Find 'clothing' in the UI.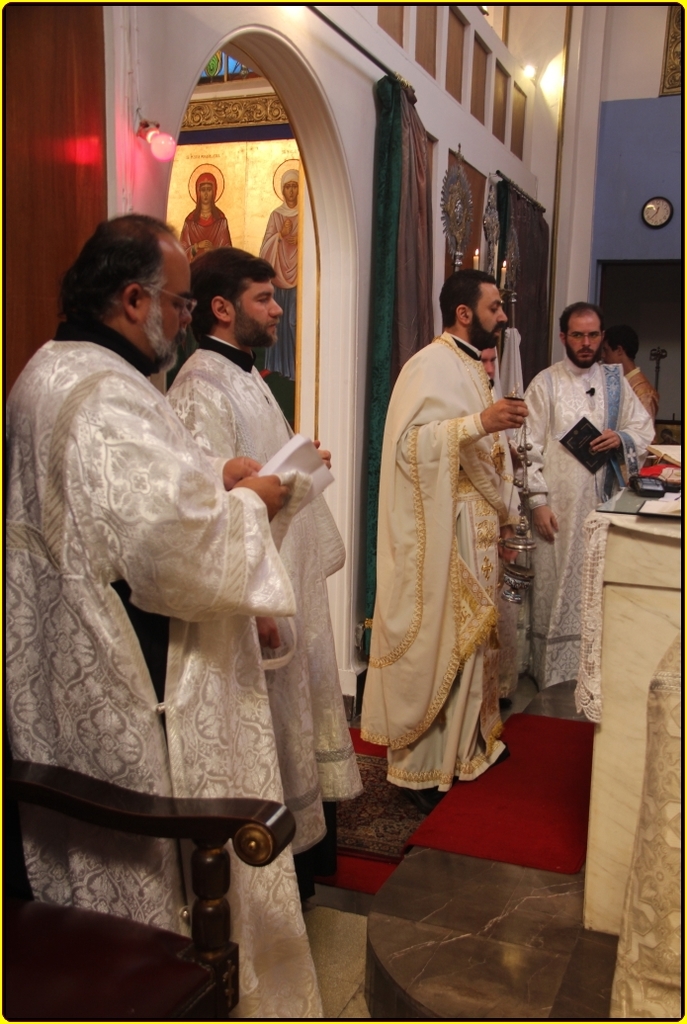
UI element at pyautogui.locateOnScreen(176, 203, 233, 266).
